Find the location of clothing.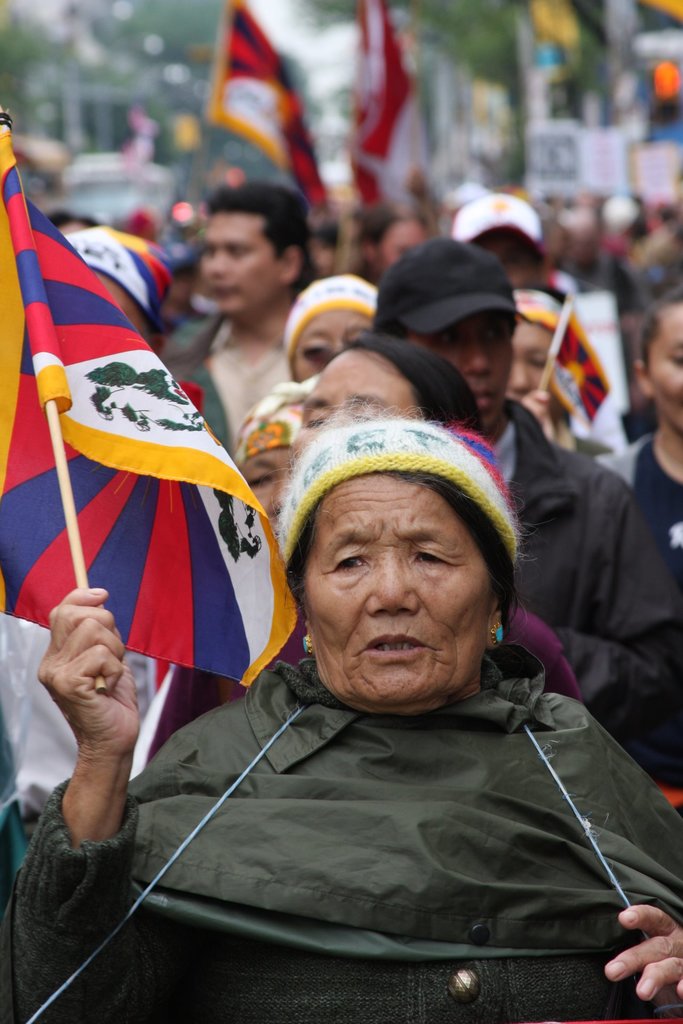
Location: [x1=477, y1=382, x2=682, y2=772].
